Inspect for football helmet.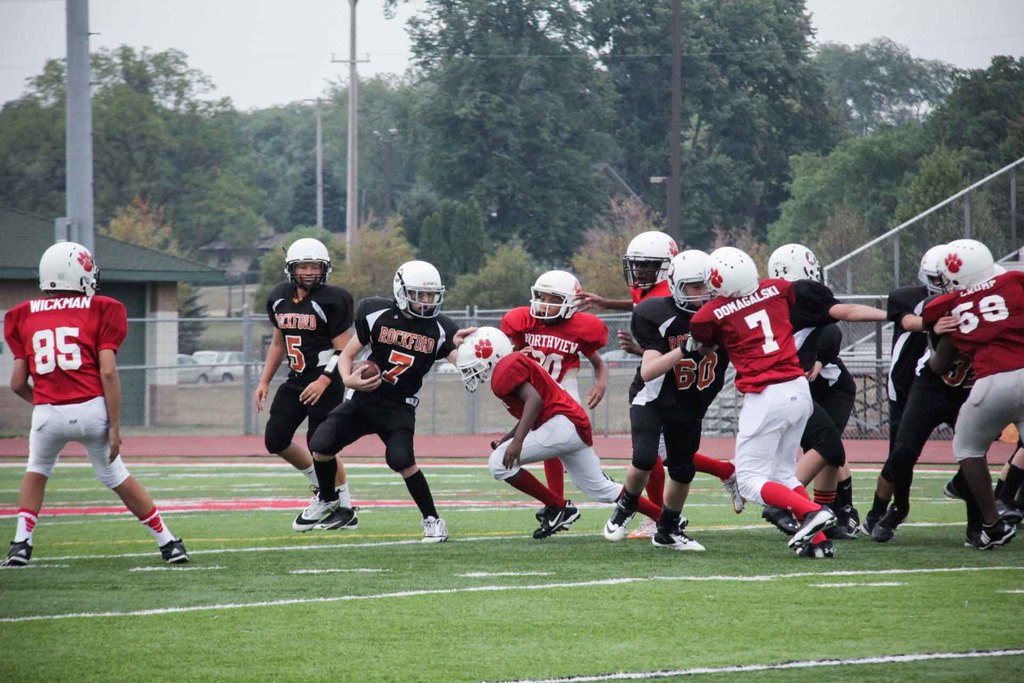
Inspection: (left=273, top=238, right=333, bottom=296).
